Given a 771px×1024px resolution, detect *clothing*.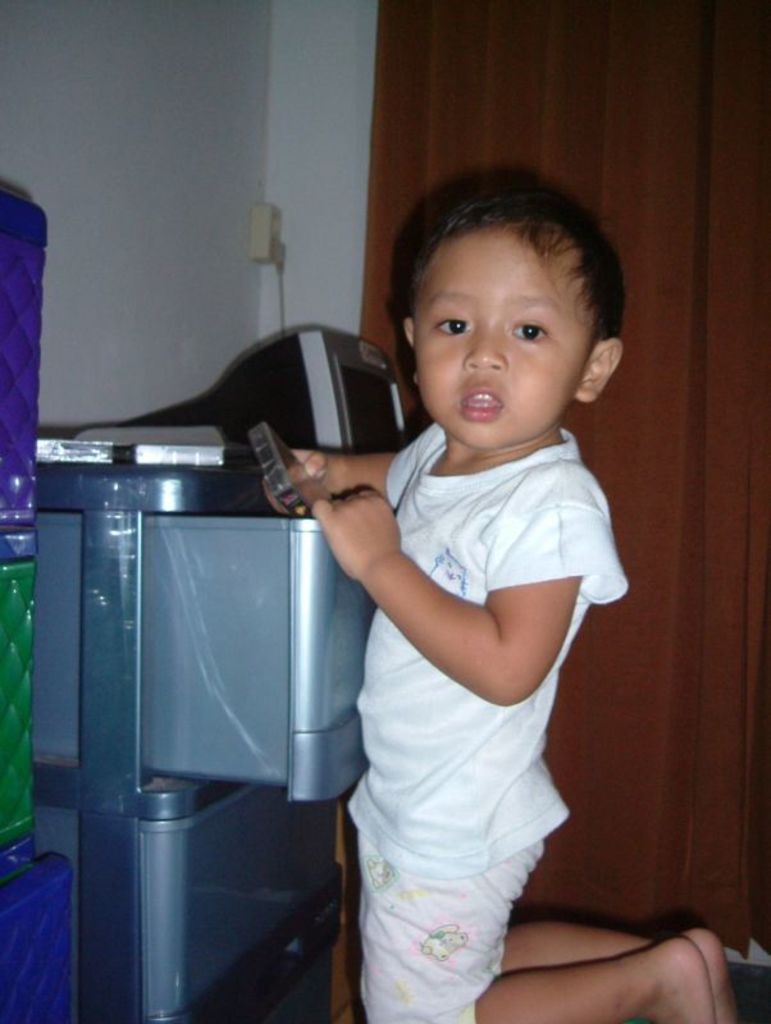
left=357, top=831, right=546, bottom=1023.
